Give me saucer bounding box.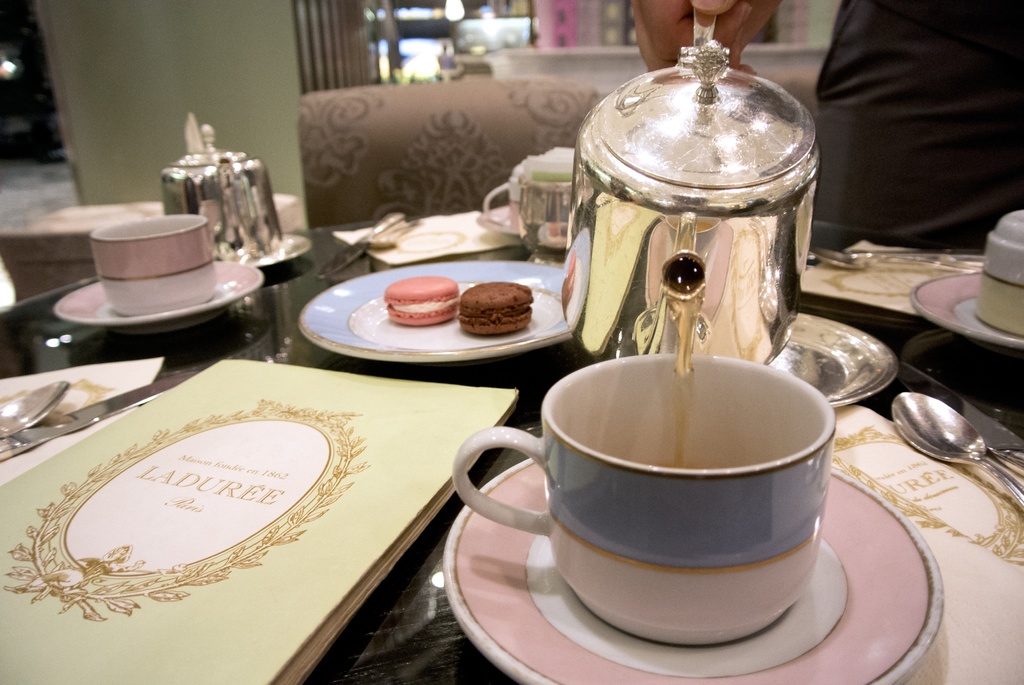
<region>477, 201, 519, 237</region>.
